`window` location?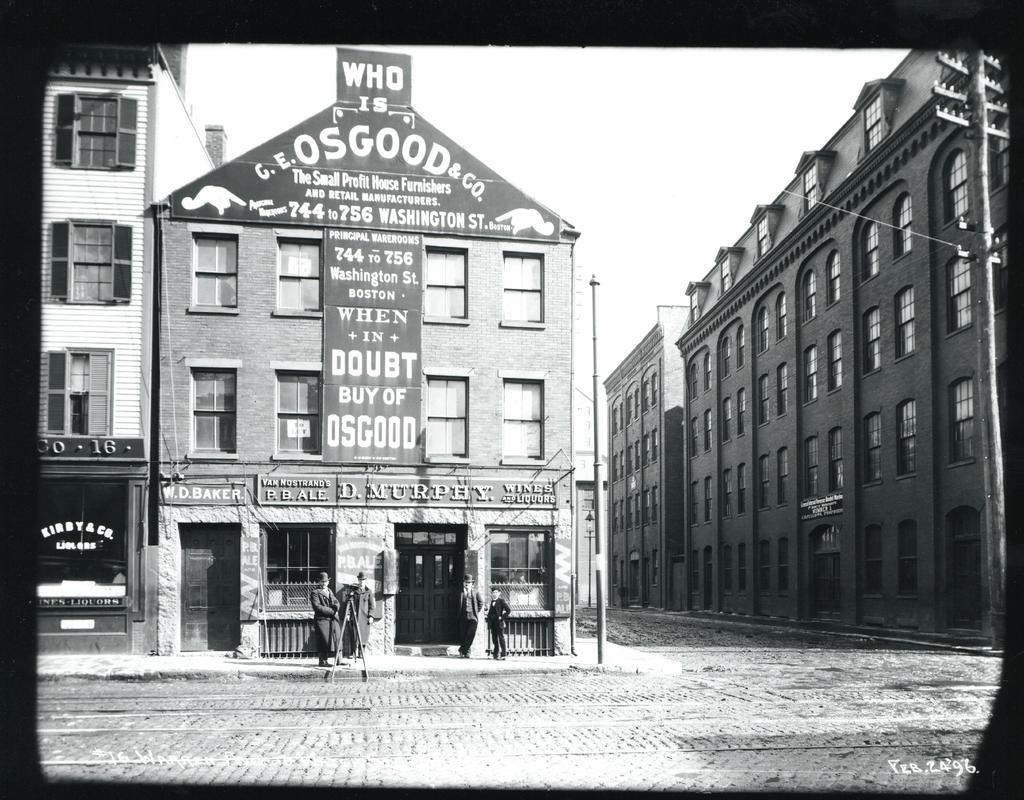
box=[275, 240, 323, 318]
